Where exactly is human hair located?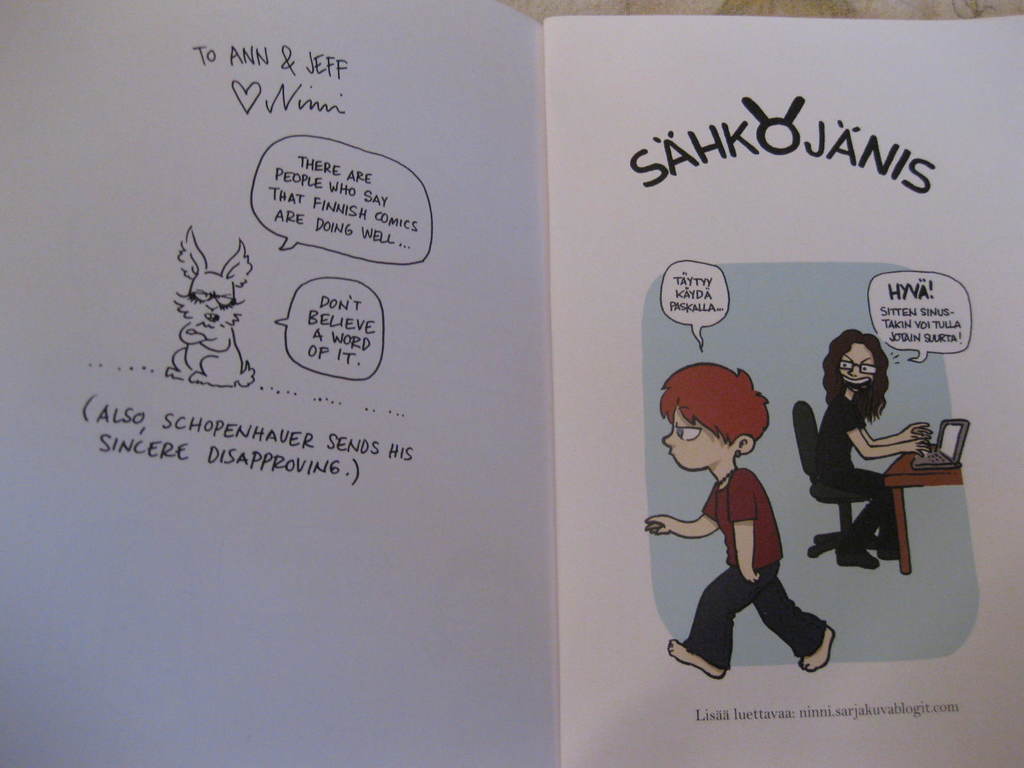
Its bounding box is region(659, 361, 767, 445).
